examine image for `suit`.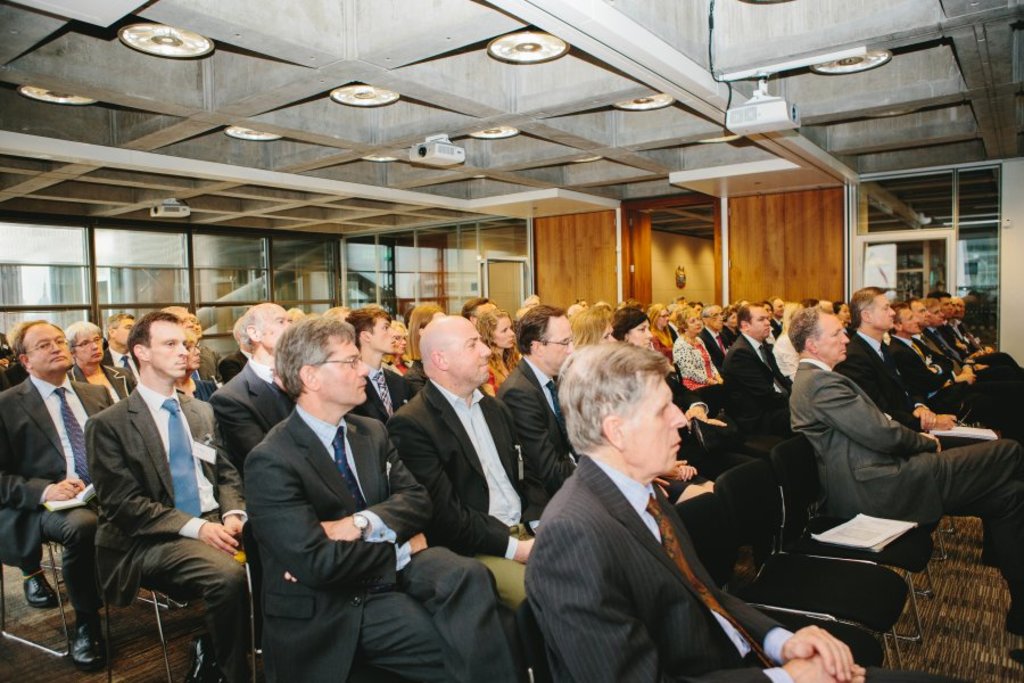
Examination result: {"left": 107, "top": 347, "right": 134, "bottom": 378}.
